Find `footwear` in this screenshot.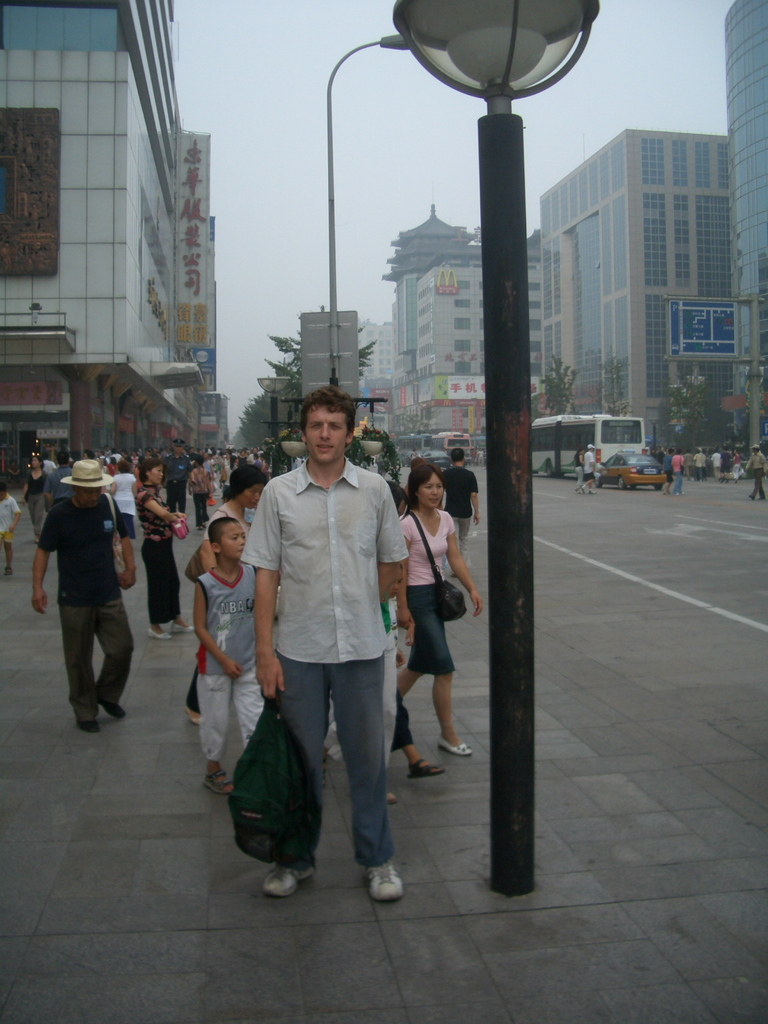
The bounding box for `footwear` is bbox=(664, 489, 669, 495).
